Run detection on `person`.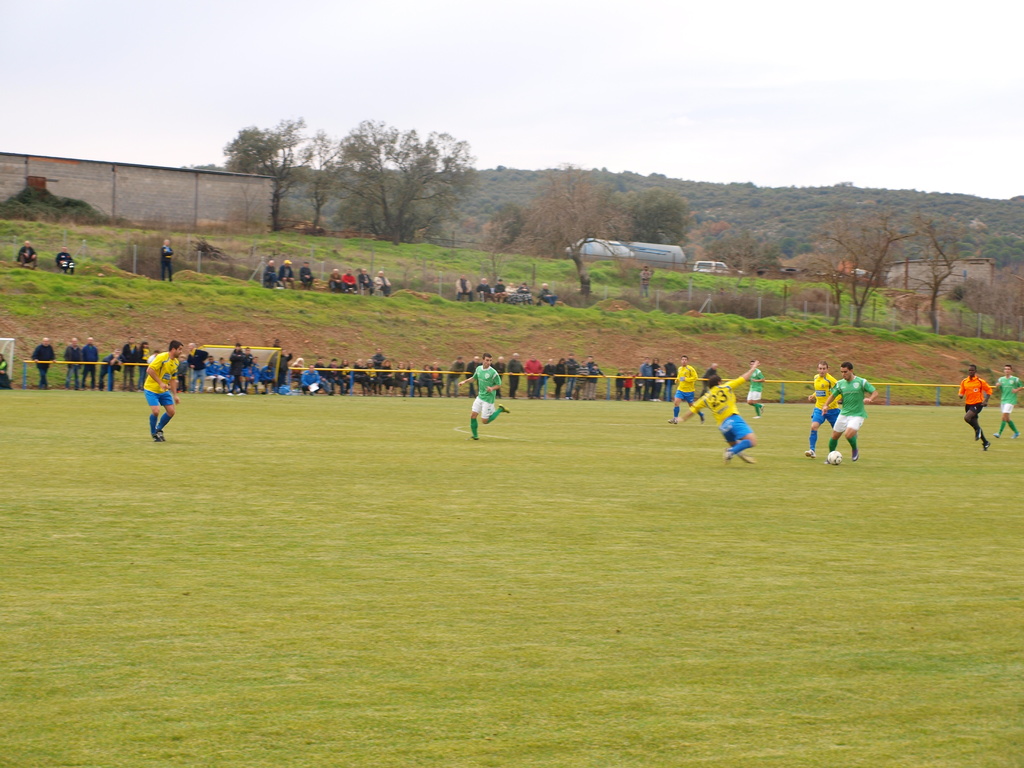
Result: 993, 363, 1023, 440.
